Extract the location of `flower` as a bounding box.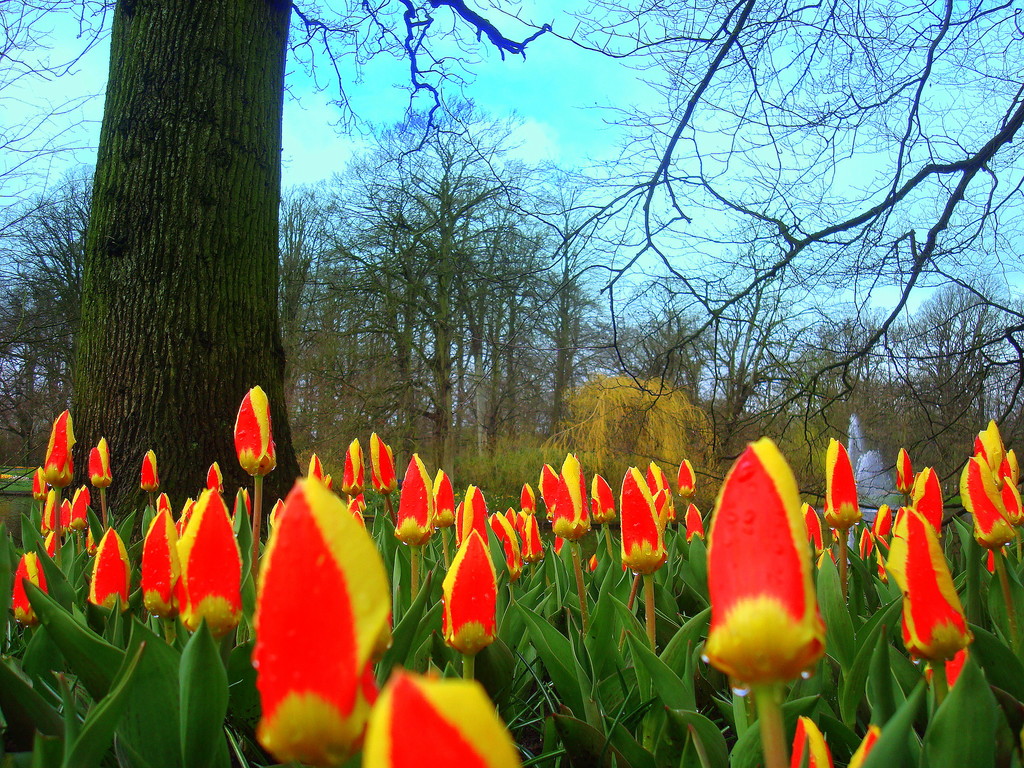
locate(491, 507, 523, 572).
